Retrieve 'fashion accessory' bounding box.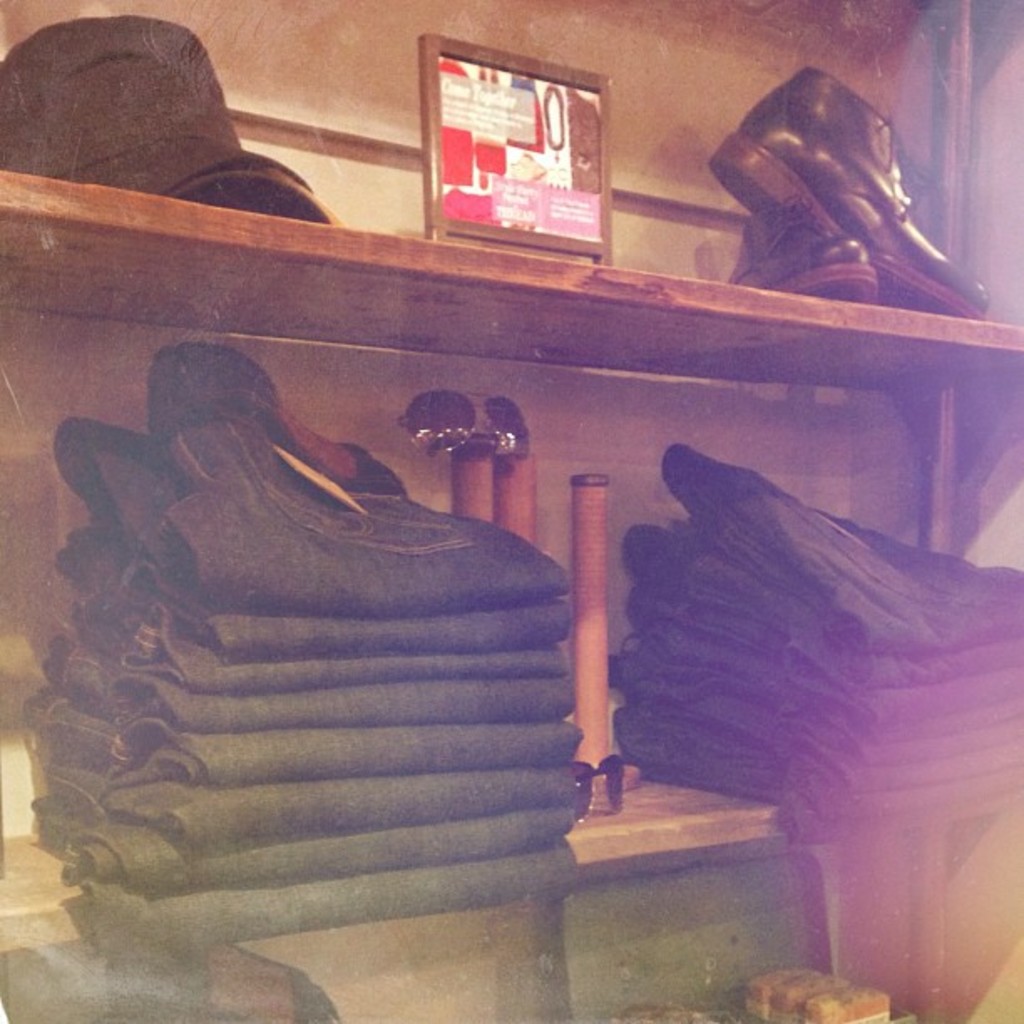
Bounding box: select_region(0, 10, 338, 226).
